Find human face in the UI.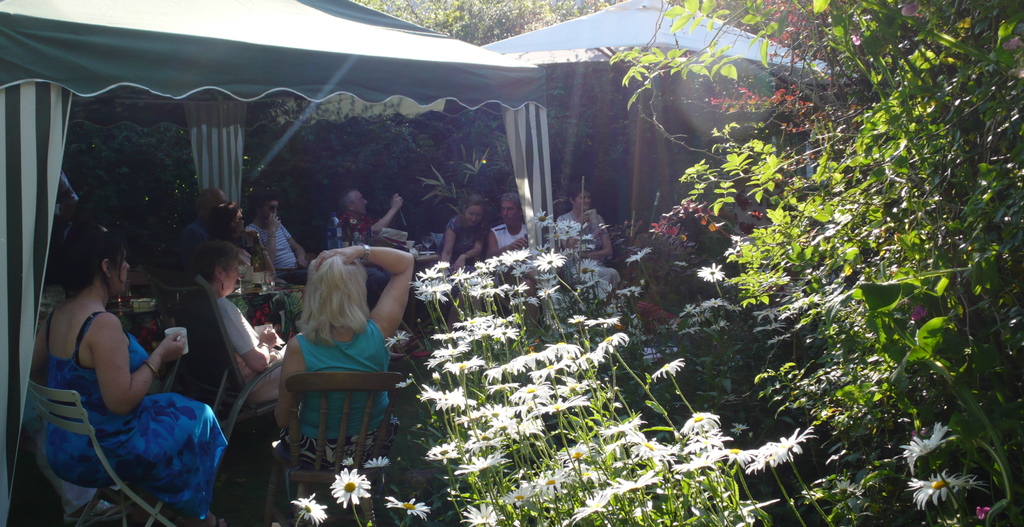
UI element at x1=576 y1=194 x2=592 y2=214.
